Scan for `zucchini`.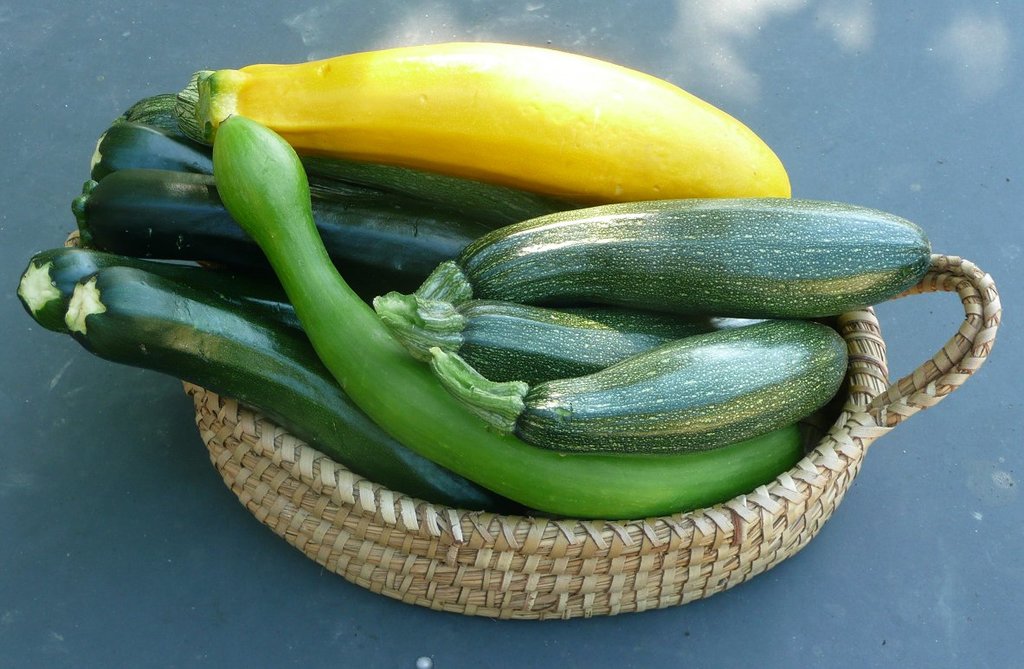
Scan result: <box>87,113,222,181</box>.
